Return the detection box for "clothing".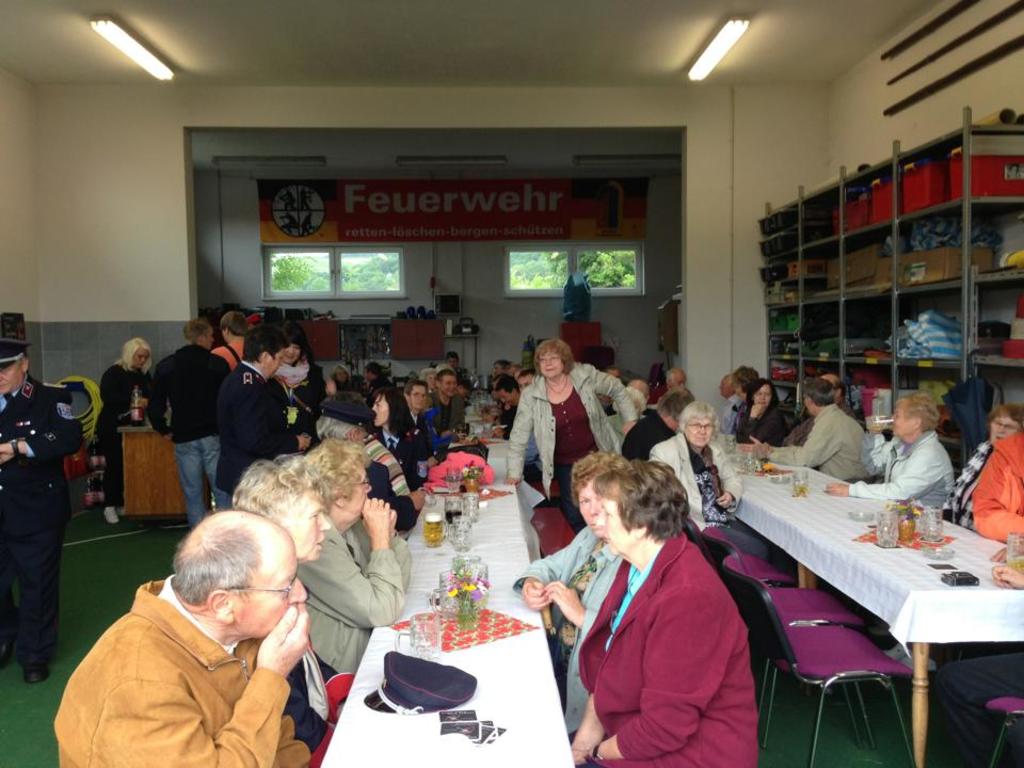
left=551, top=512, right=782, bottom=755.
